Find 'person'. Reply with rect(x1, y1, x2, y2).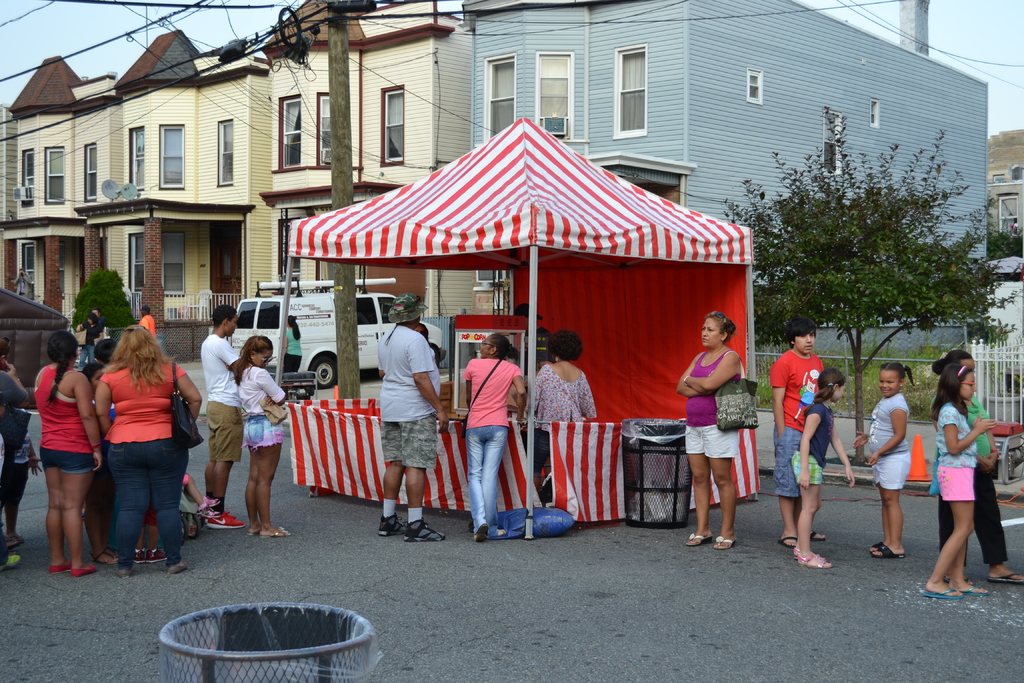
rect(795, 368, 858, 563).
